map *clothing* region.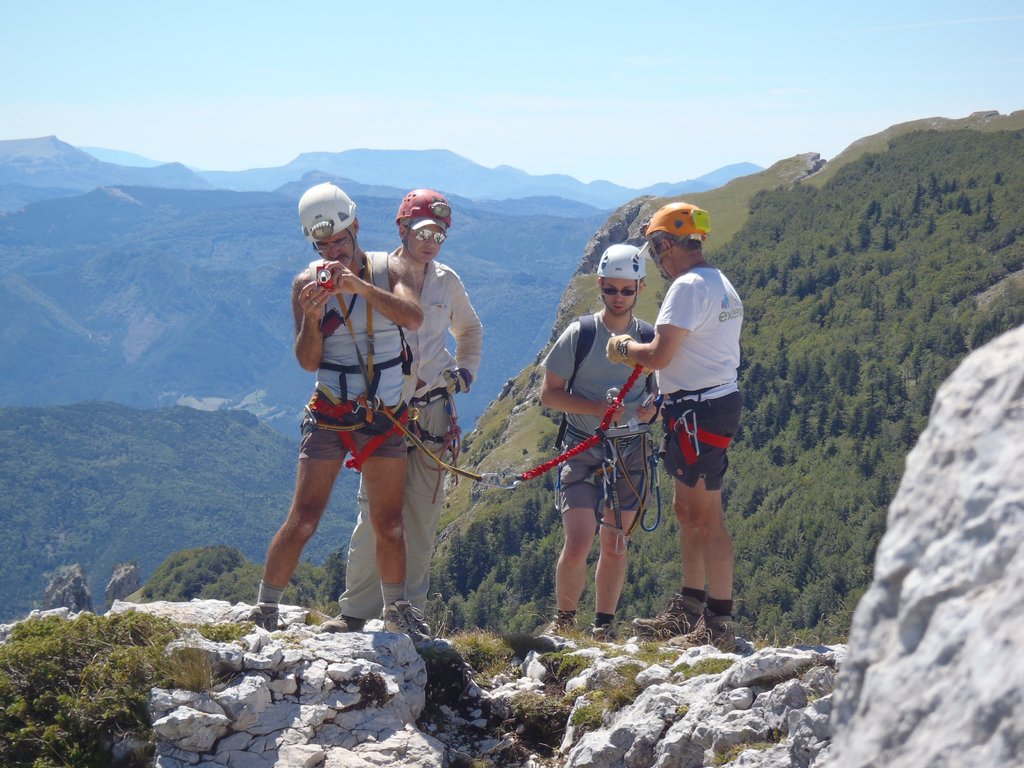
Mapped to {"x1": 337, "y1": 241, "x2": 487, "y2": 616}.
